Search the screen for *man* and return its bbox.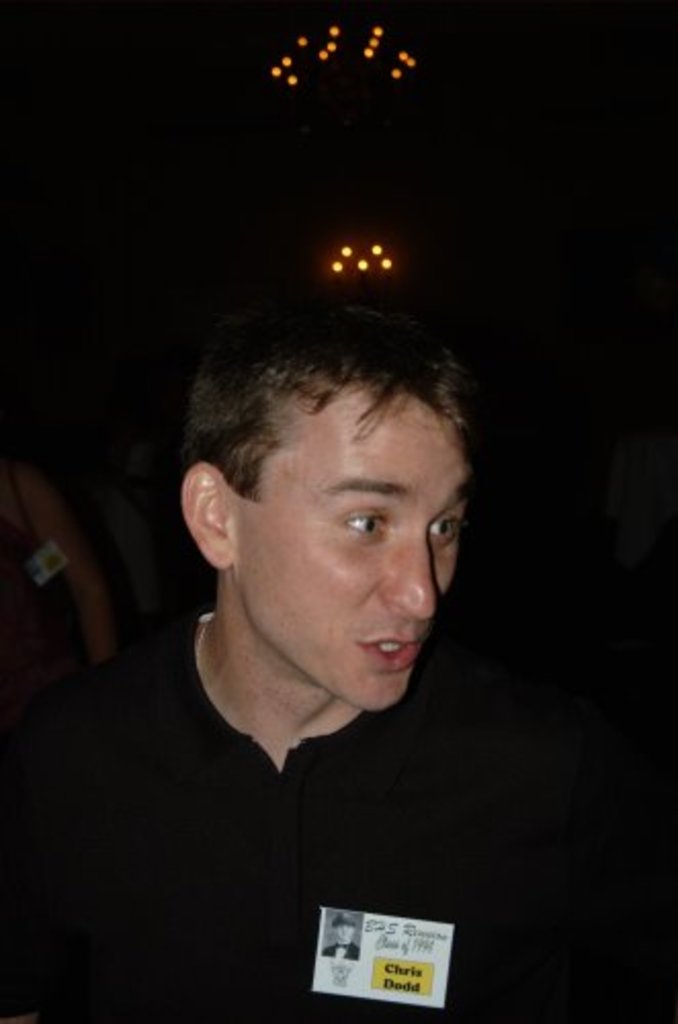
Found: <box>0,305,496,1022</box>.
